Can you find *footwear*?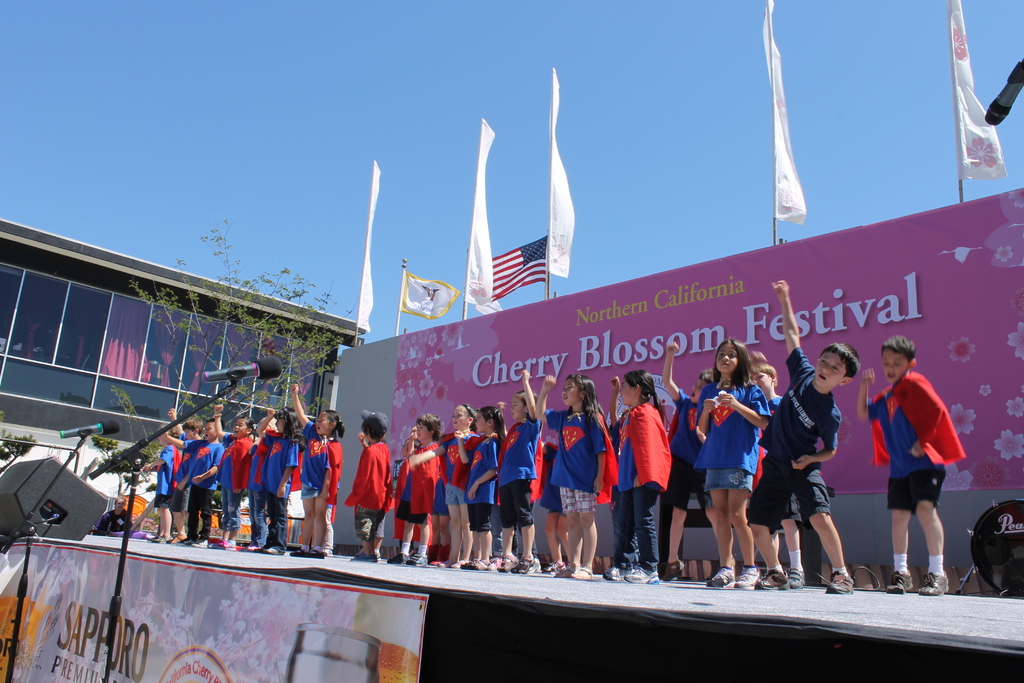
Yes, bounding box: x1=407 y1=552 x2=428 y2=567.
